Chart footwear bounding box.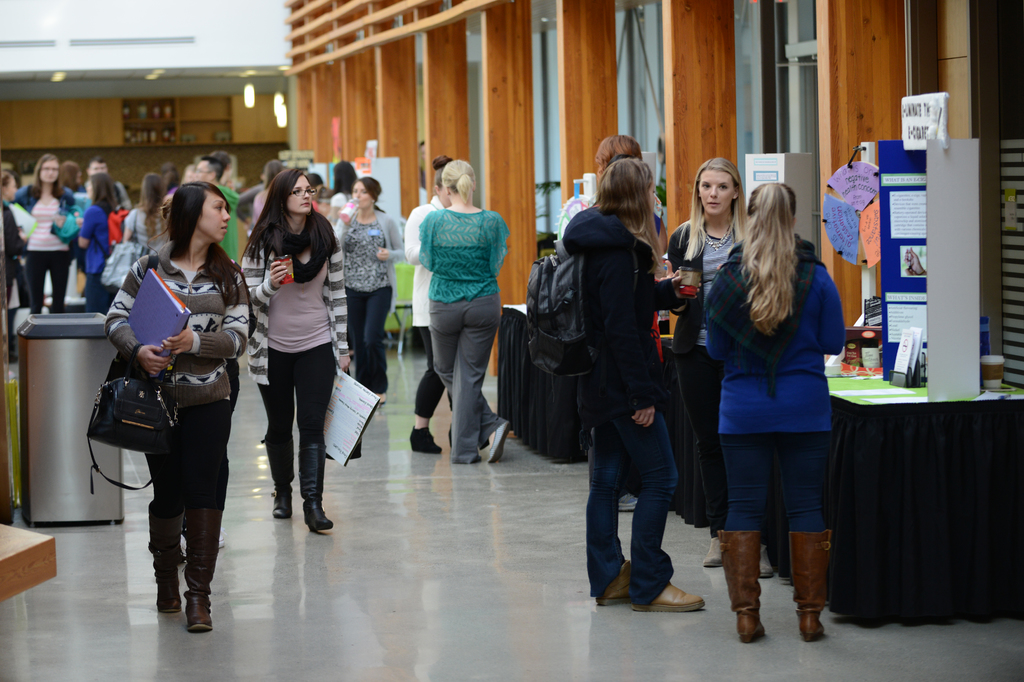
Charted: detection(260, 431, 295, 519).
